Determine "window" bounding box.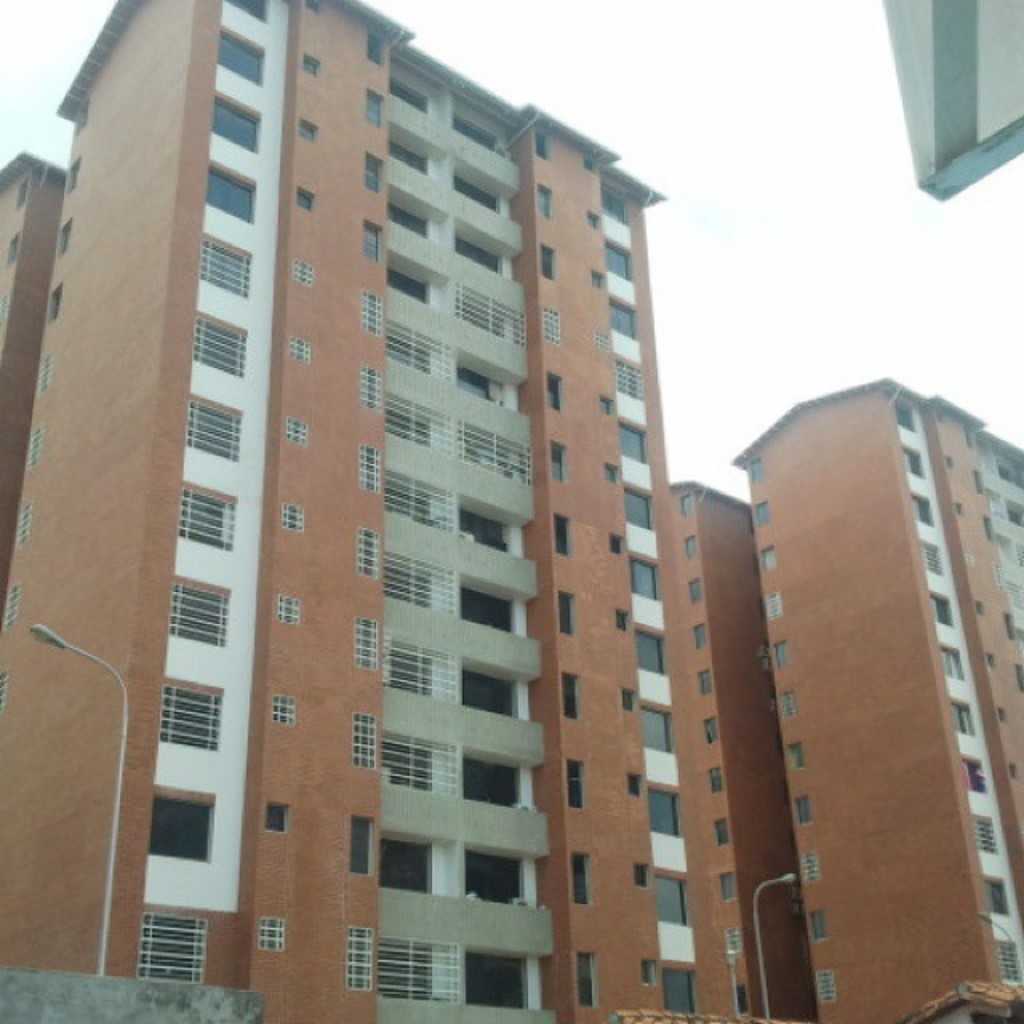
Determined: x1=458, y1=845, x2=522, y2=899.
